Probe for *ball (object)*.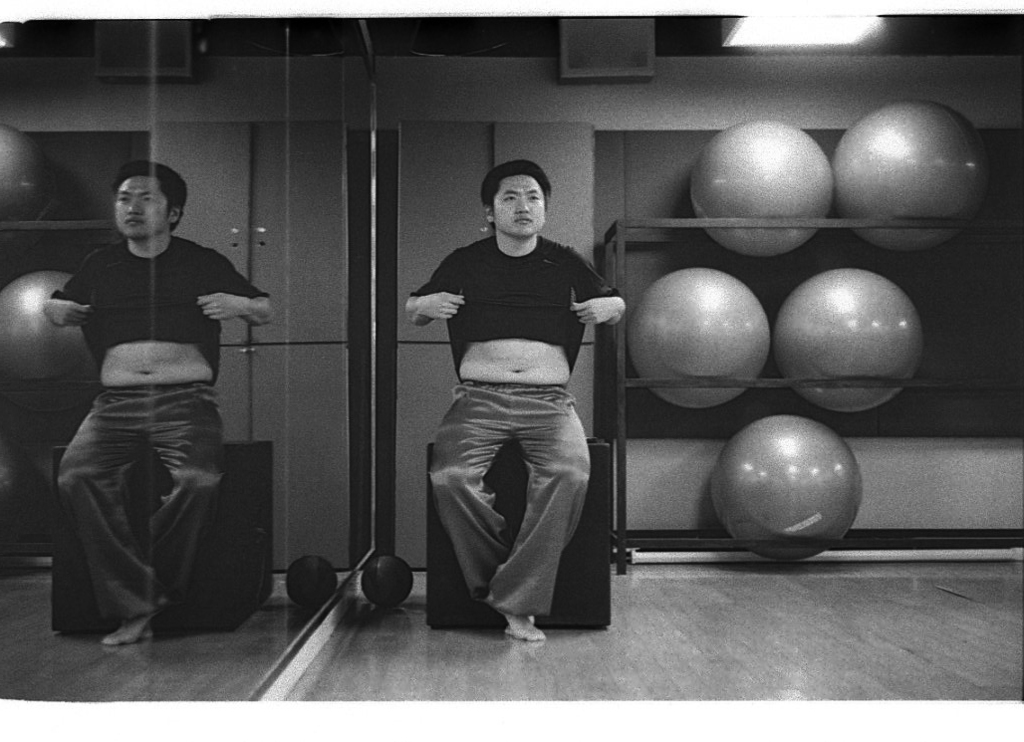
Probe result: {"x1": 693, "y1": 120, "x2": 834, "y2": 255}.
